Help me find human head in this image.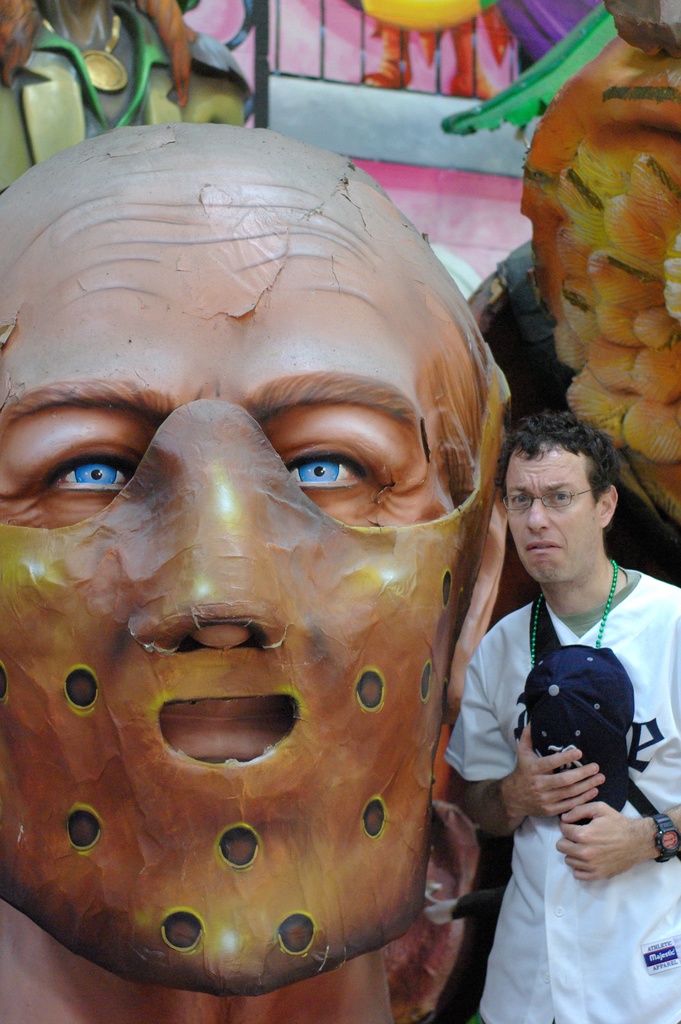
Found it: (0,124,511,1002).
